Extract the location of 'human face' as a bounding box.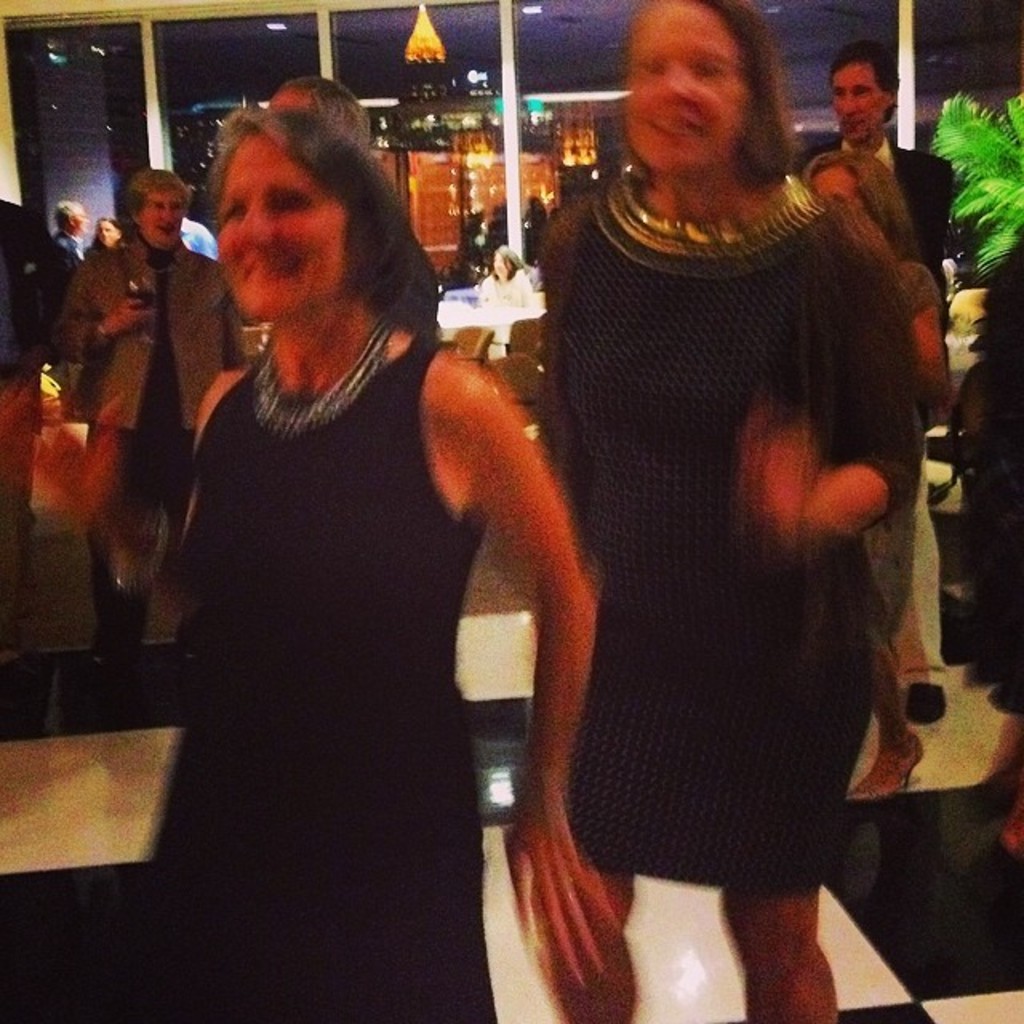
[832, 70, 872, 142].
